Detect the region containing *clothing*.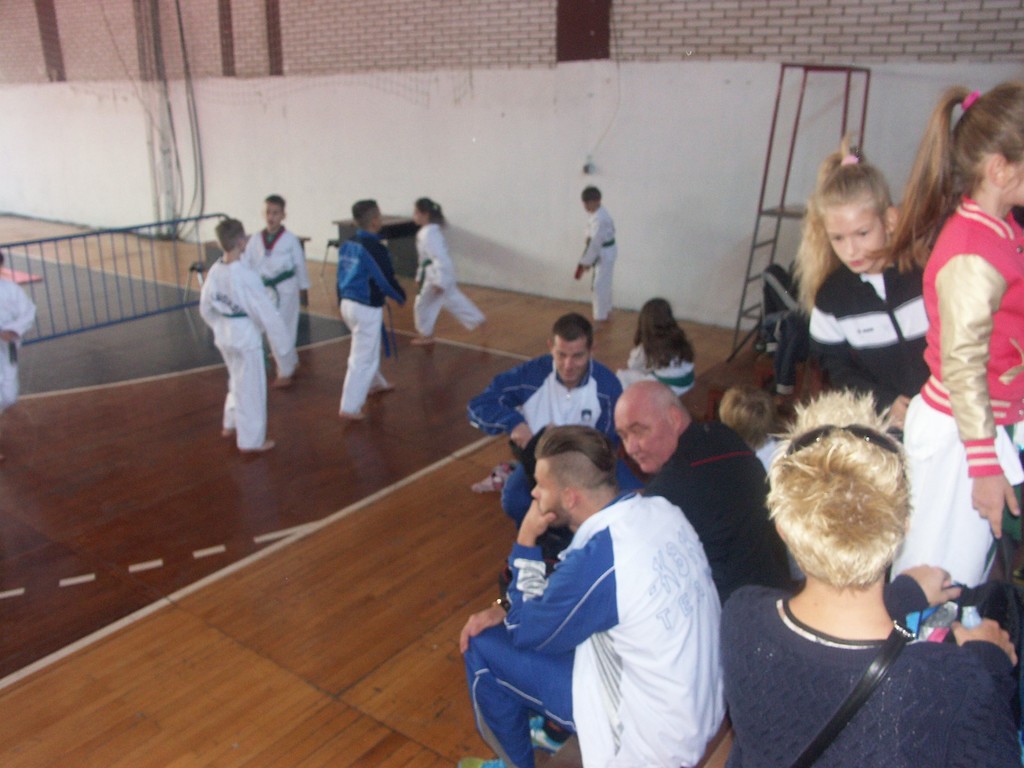
466 495 732 767.
